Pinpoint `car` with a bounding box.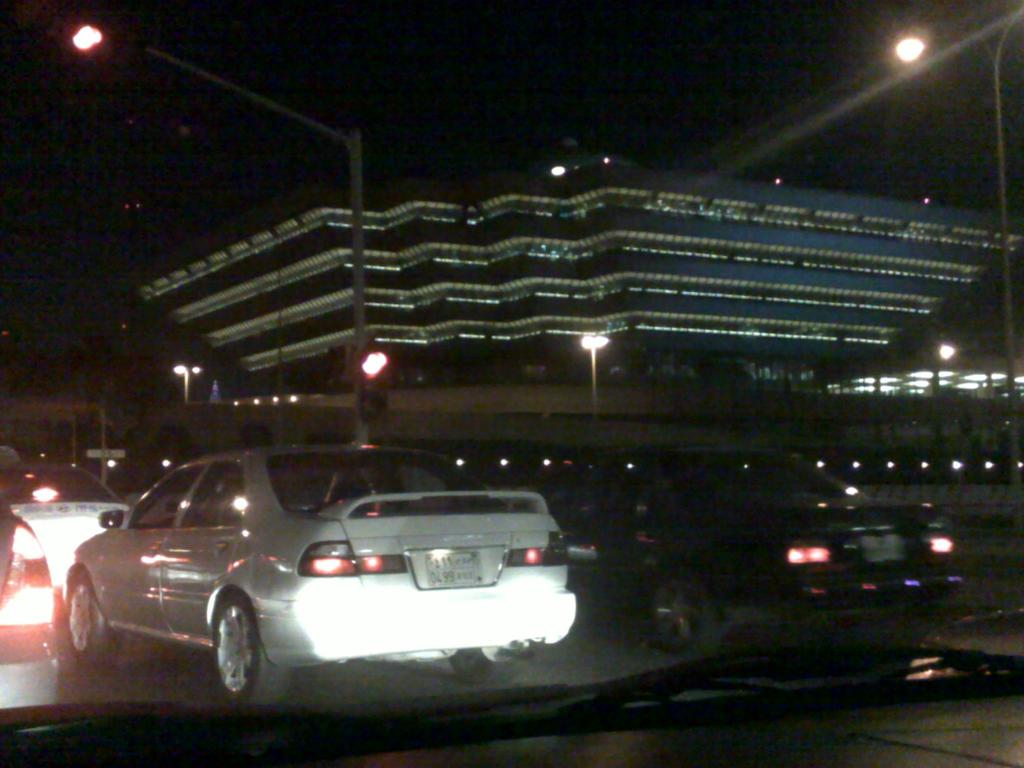
<region>49, 450, 616, 710</region>.
